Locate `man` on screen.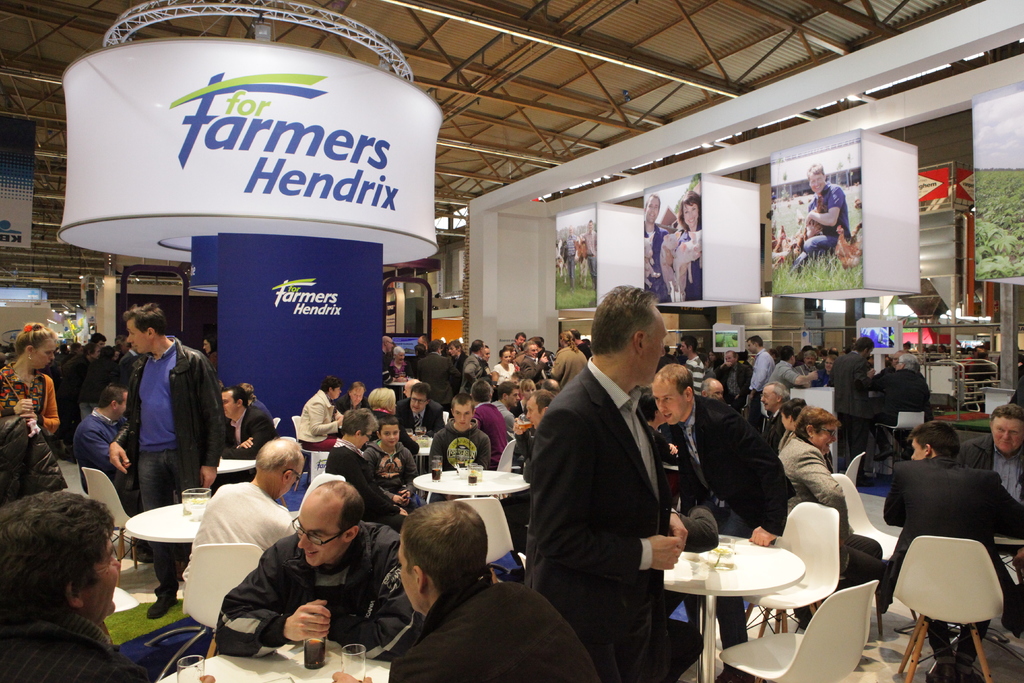
On screen at detection(417, 339, 460, 403).
